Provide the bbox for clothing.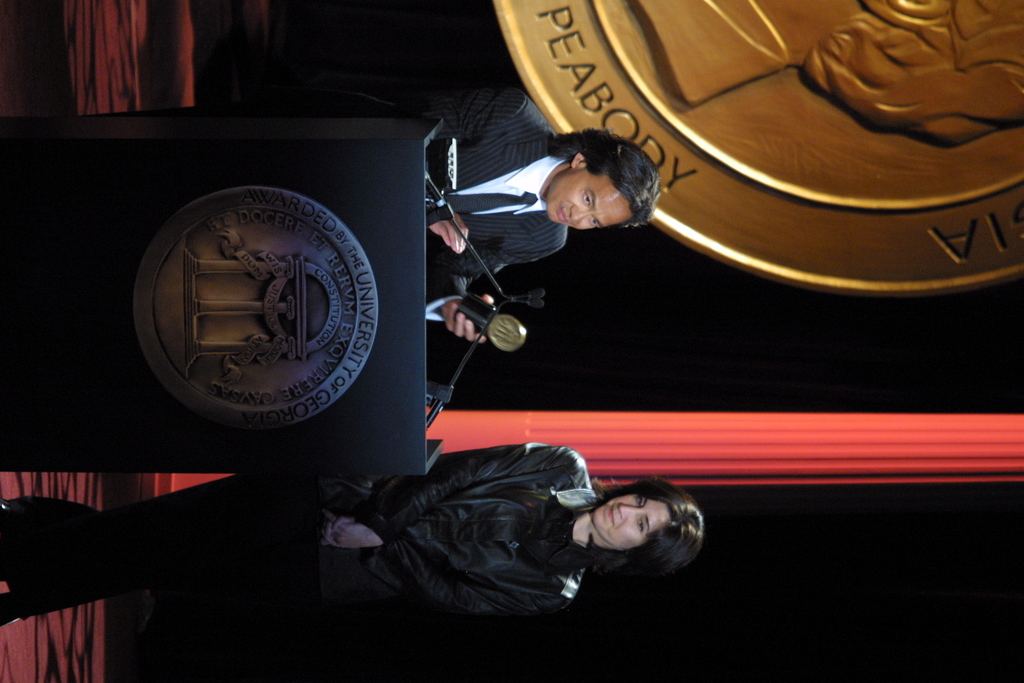
bbox(0, 440, 599, 633).
